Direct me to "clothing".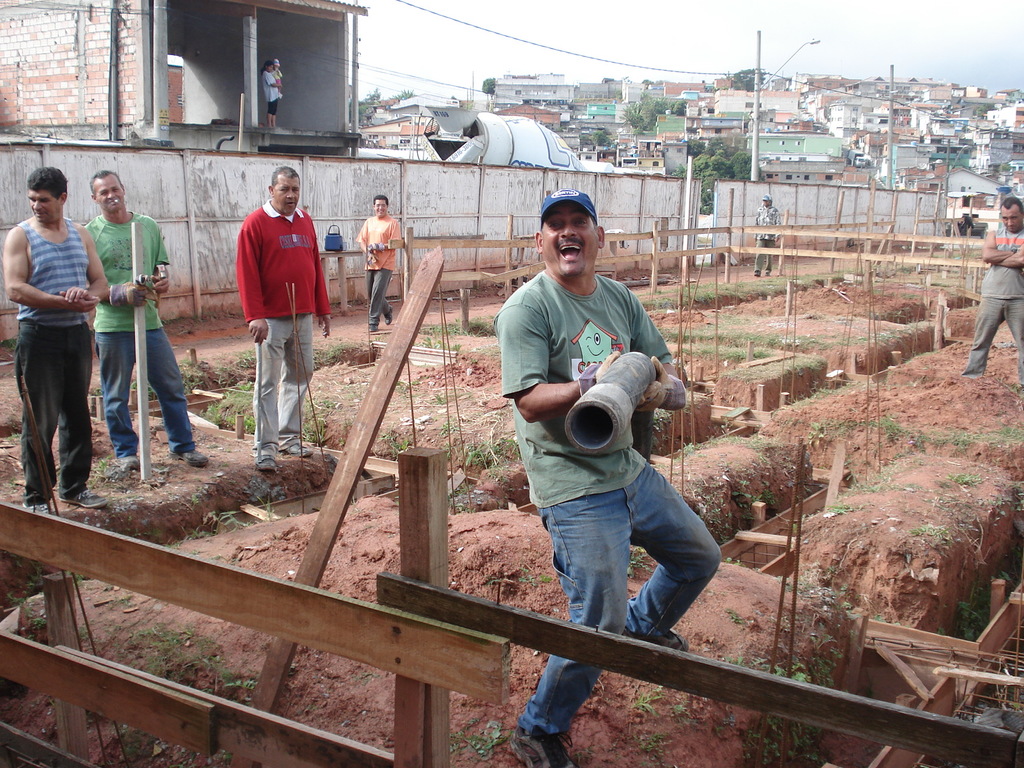
Direction: BBox(356, 213, 401, 326).
